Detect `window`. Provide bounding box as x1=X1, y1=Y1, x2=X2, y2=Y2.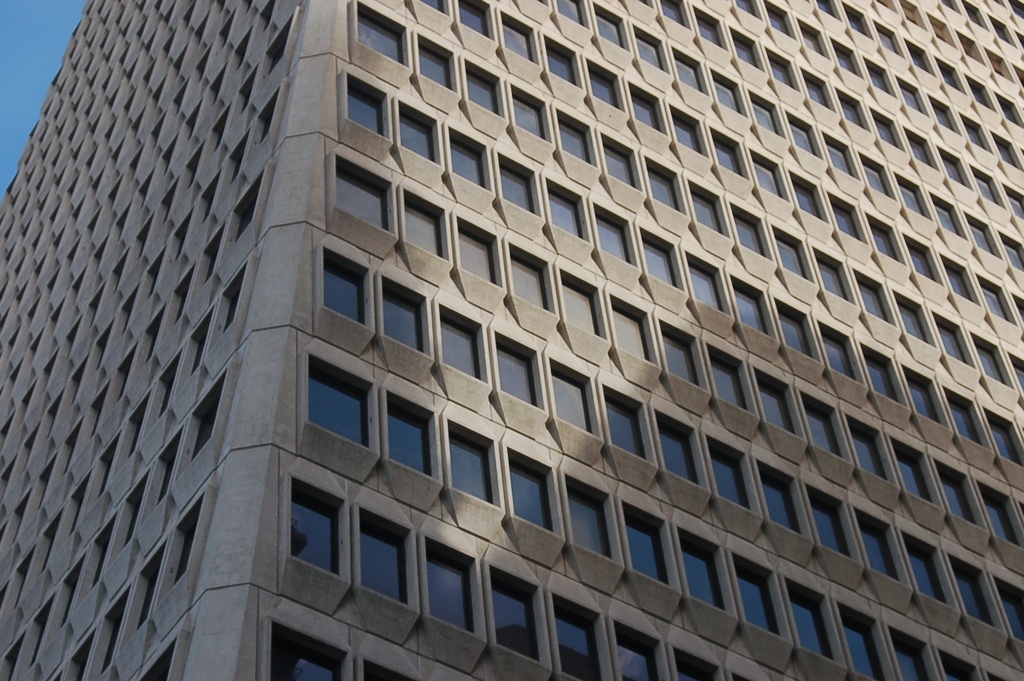
x1=755, y1=104, x2=775, y2=133.
